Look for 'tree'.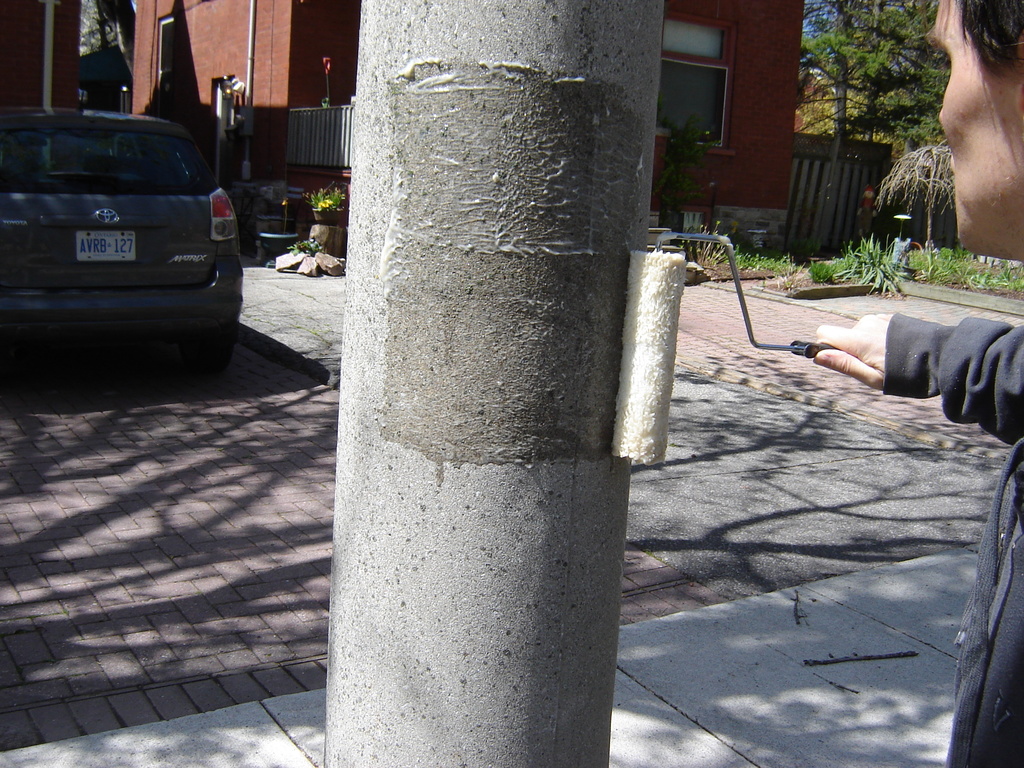
Found: left=787, top=0, right=952, bottom=138.
